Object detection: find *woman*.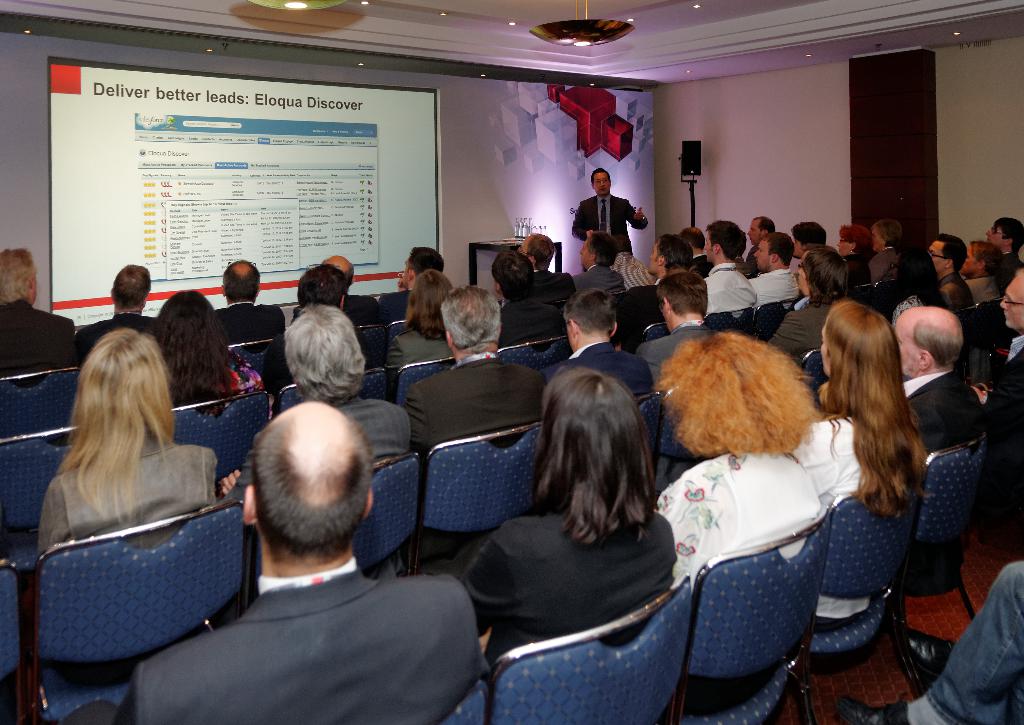
<bbox>868, 221, 904, 283</bbox>.
